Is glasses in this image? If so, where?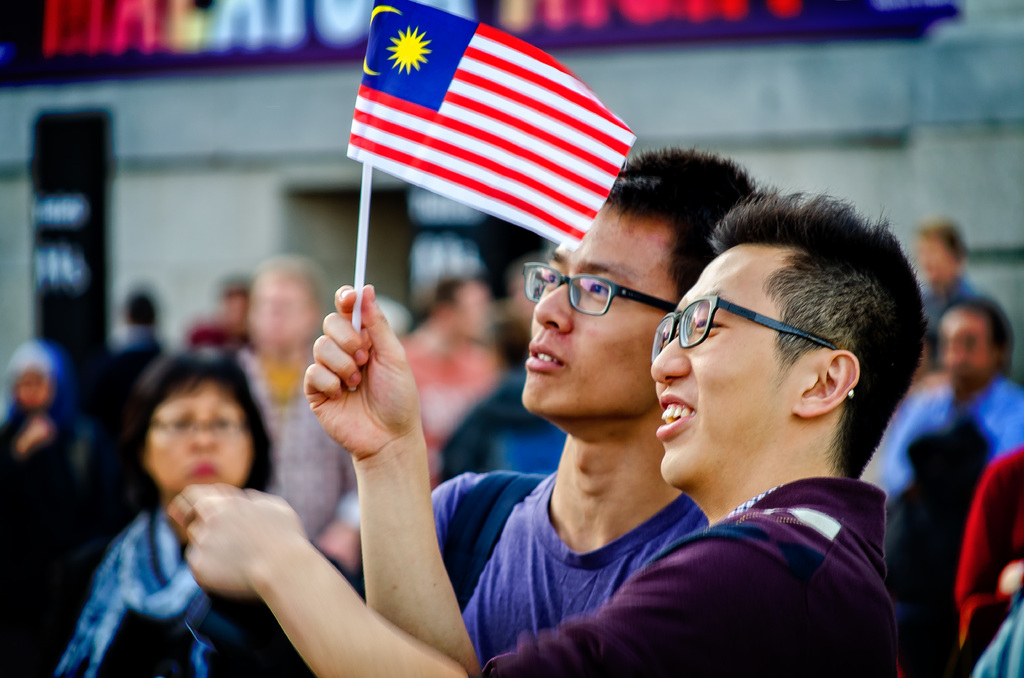
Yes, at {"x1": 520, "y1": 261, "x2": 678, "y2": 321}.
